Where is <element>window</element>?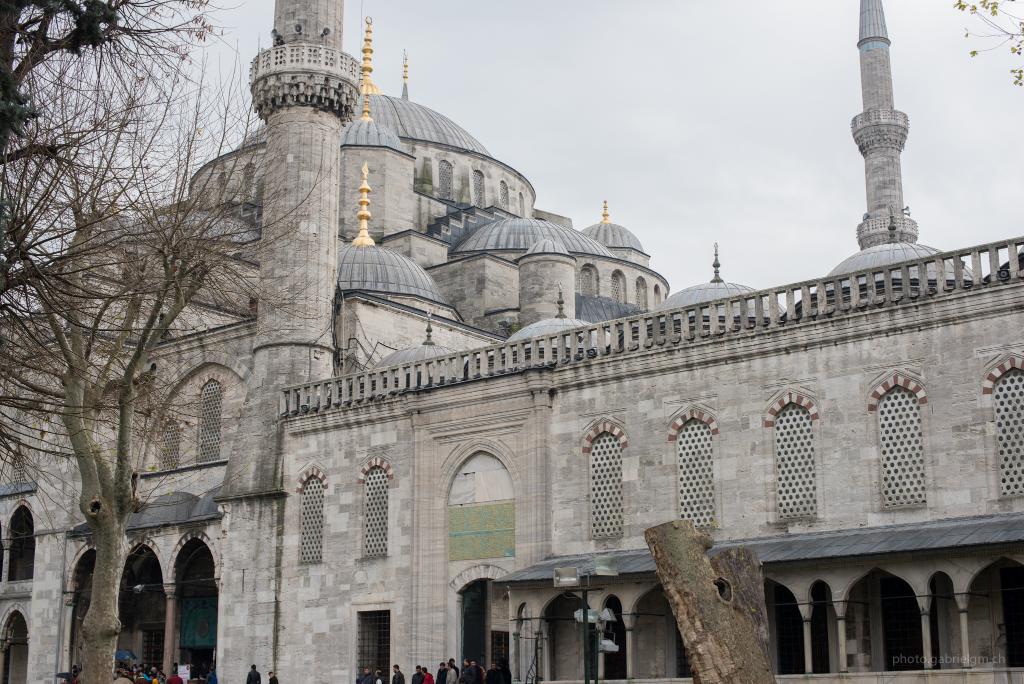
<box>772,403,819,530</box>.
